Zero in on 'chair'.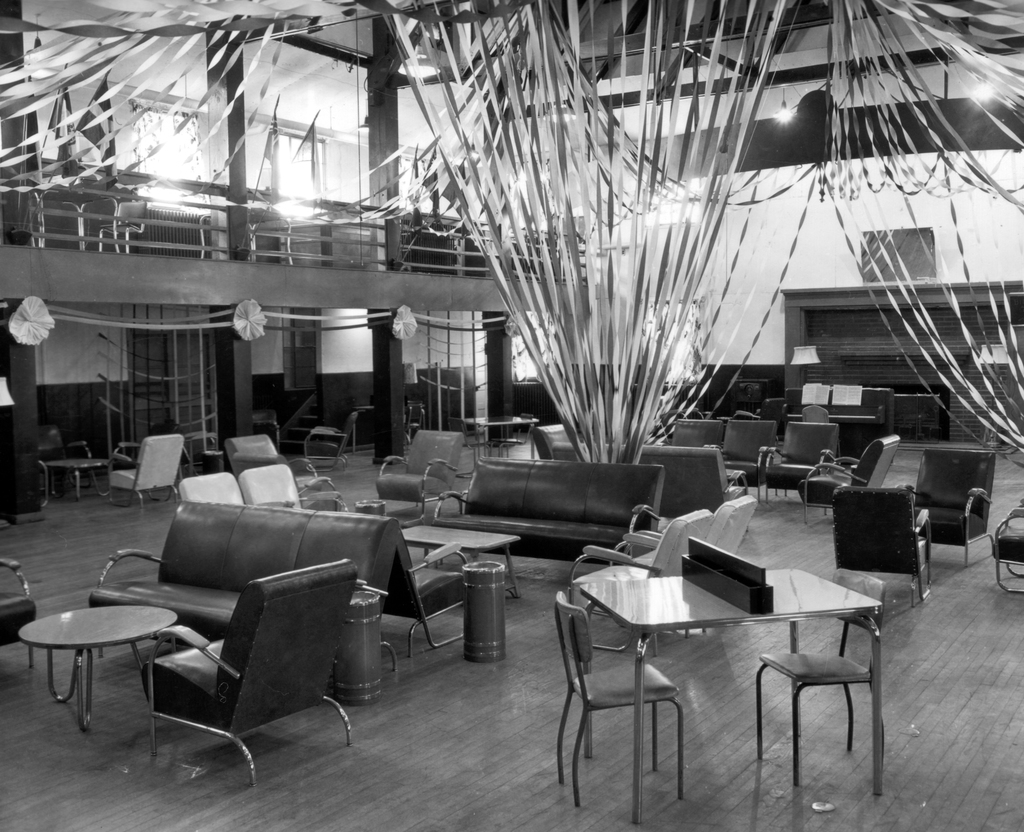
Zeroed in: 296 415 361 477.
